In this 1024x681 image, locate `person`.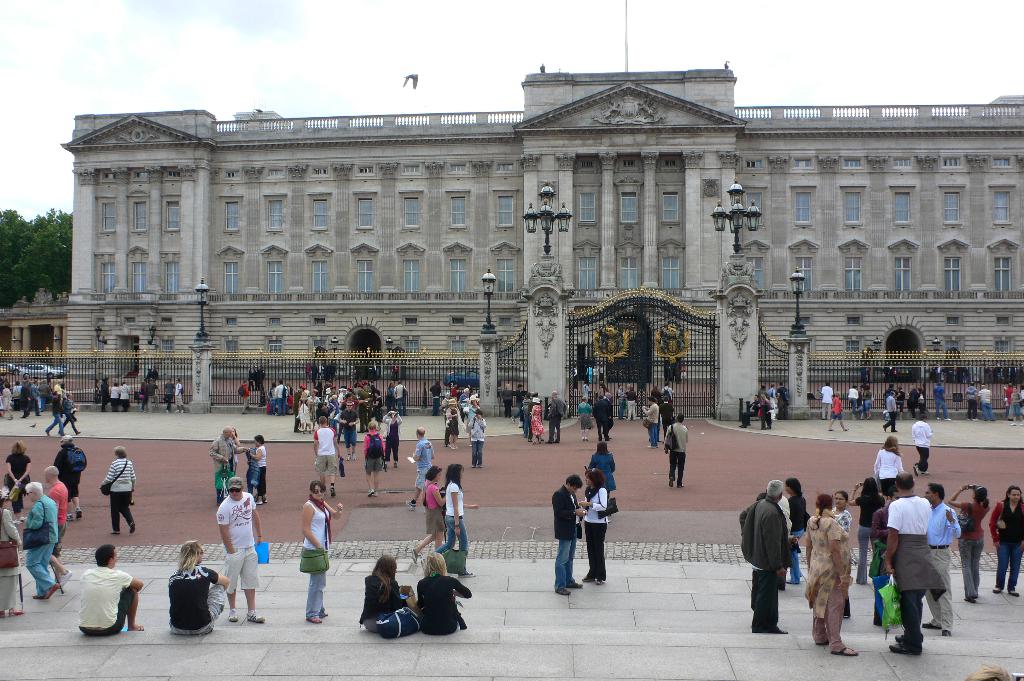
Bounding box: bbox(20, 377, 39, 417).
